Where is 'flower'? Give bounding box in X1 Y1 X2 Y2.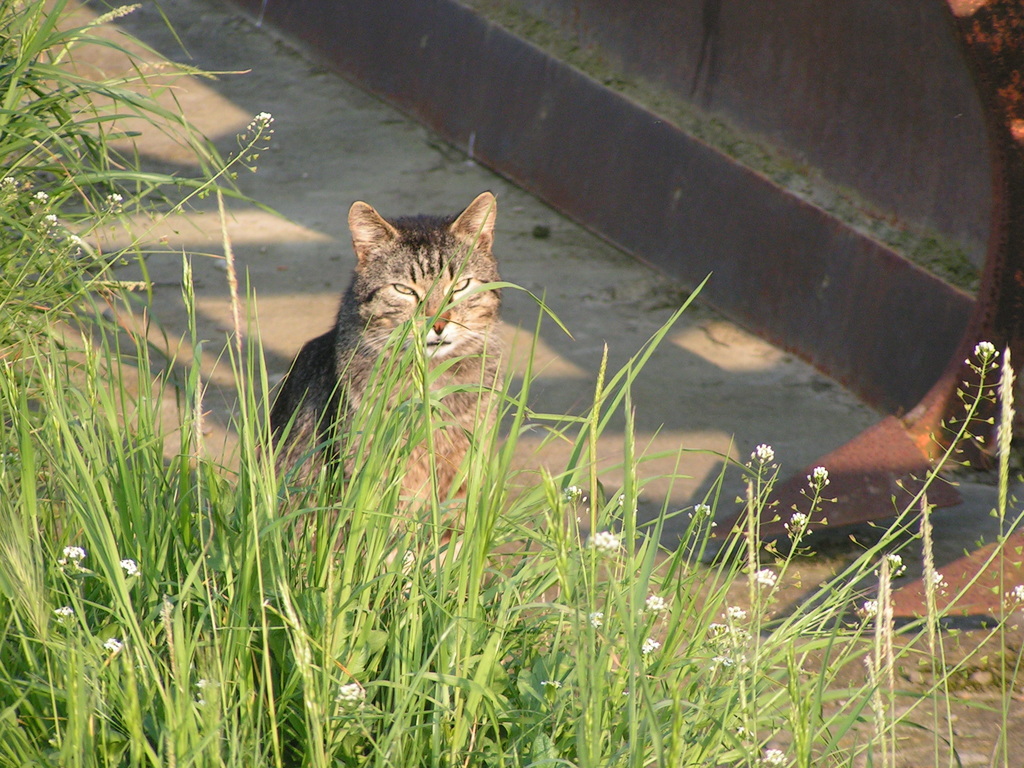
708 617 726 631.
